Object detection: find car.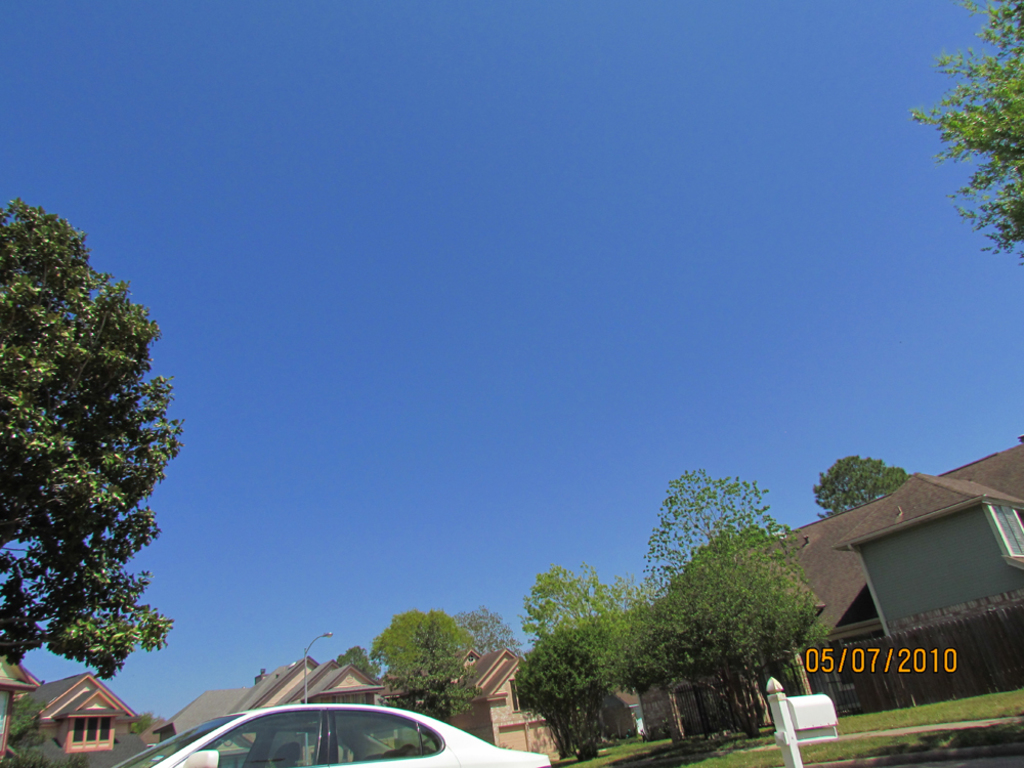
[x1=109, y1=701, x2=552, y2=767].
